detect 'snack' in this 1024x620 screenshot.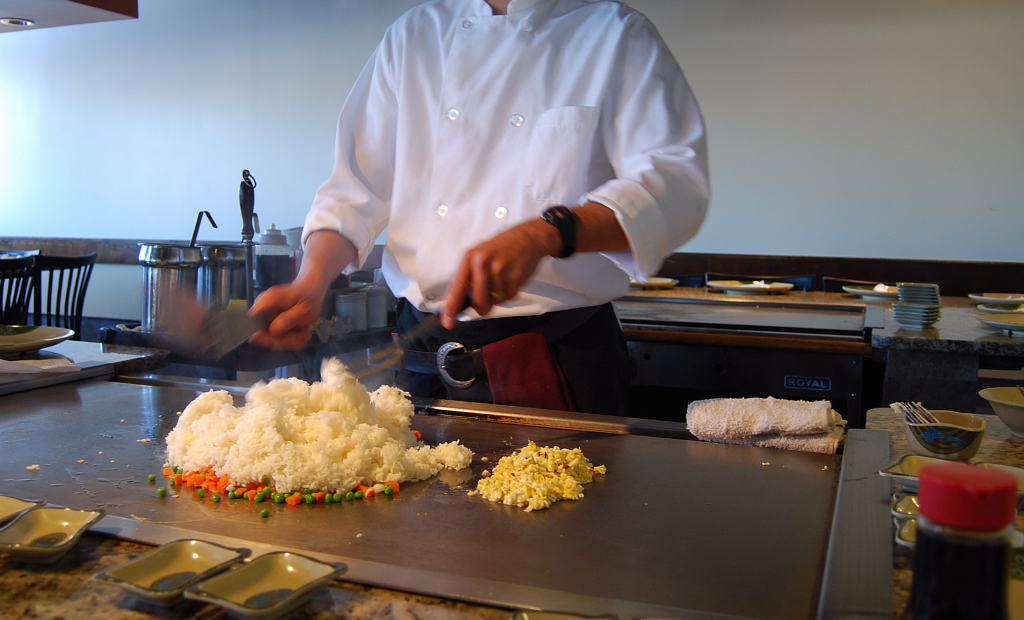
Detection: [x1=685, y1=397, x2=850, y2=450].
